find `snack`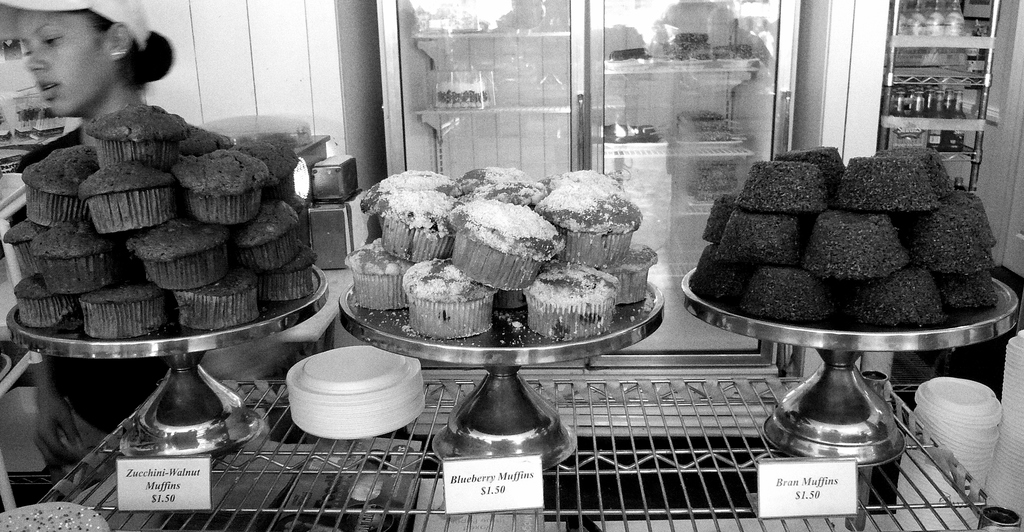
left=776, top=147, right=841, bottom=188
